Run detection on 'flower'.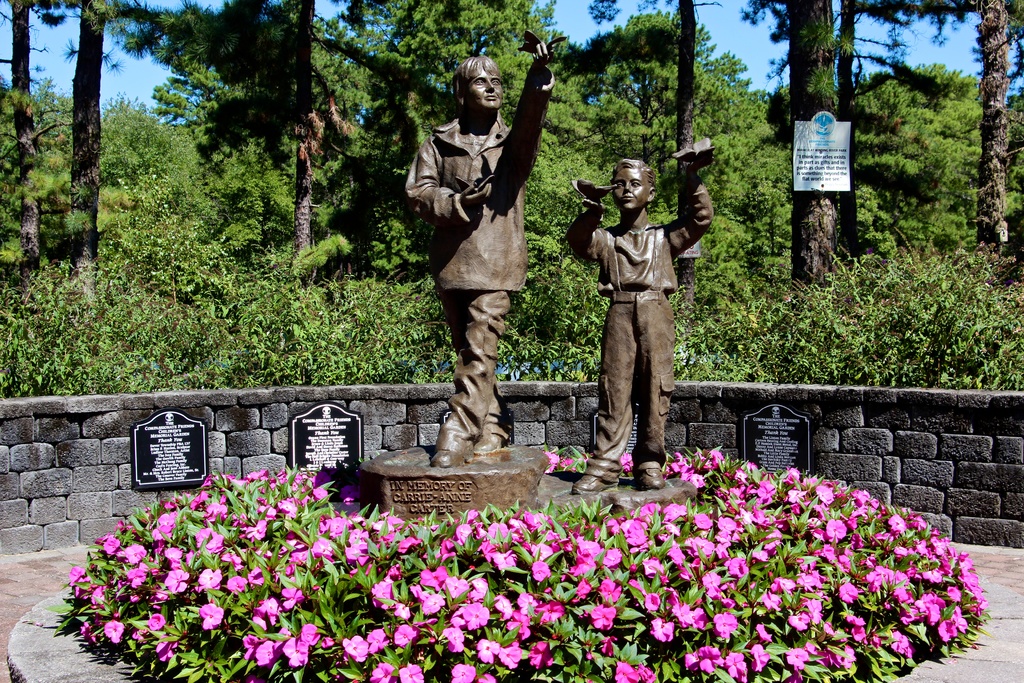
Result: bbox=(397, 659, 426, 680).
